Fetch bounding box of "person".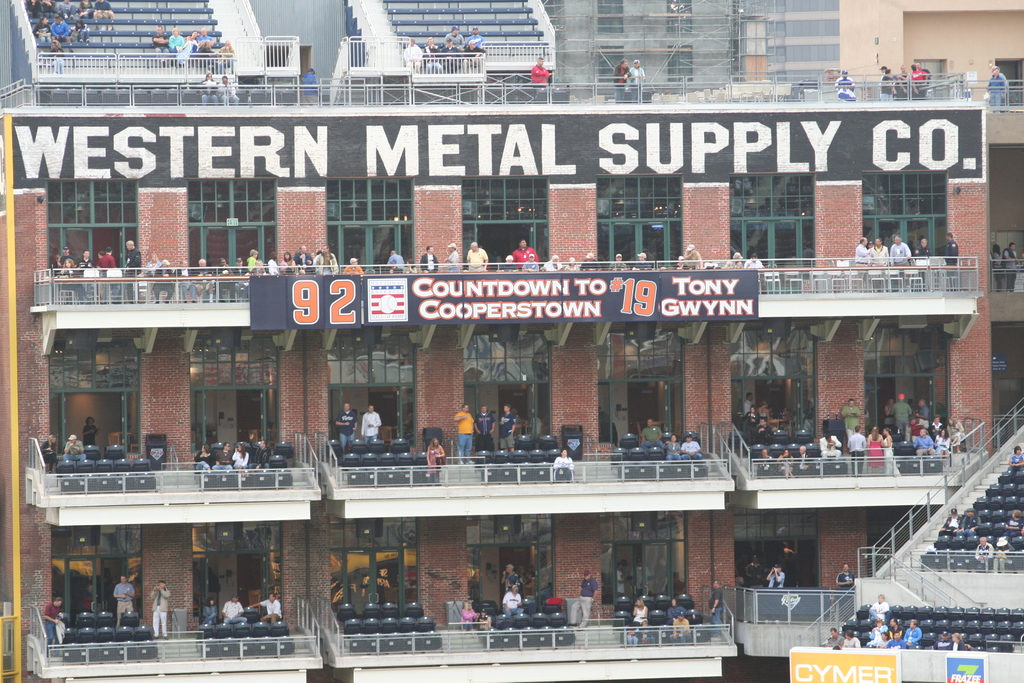
Bbox: detection(630, 595, 651, 638).
